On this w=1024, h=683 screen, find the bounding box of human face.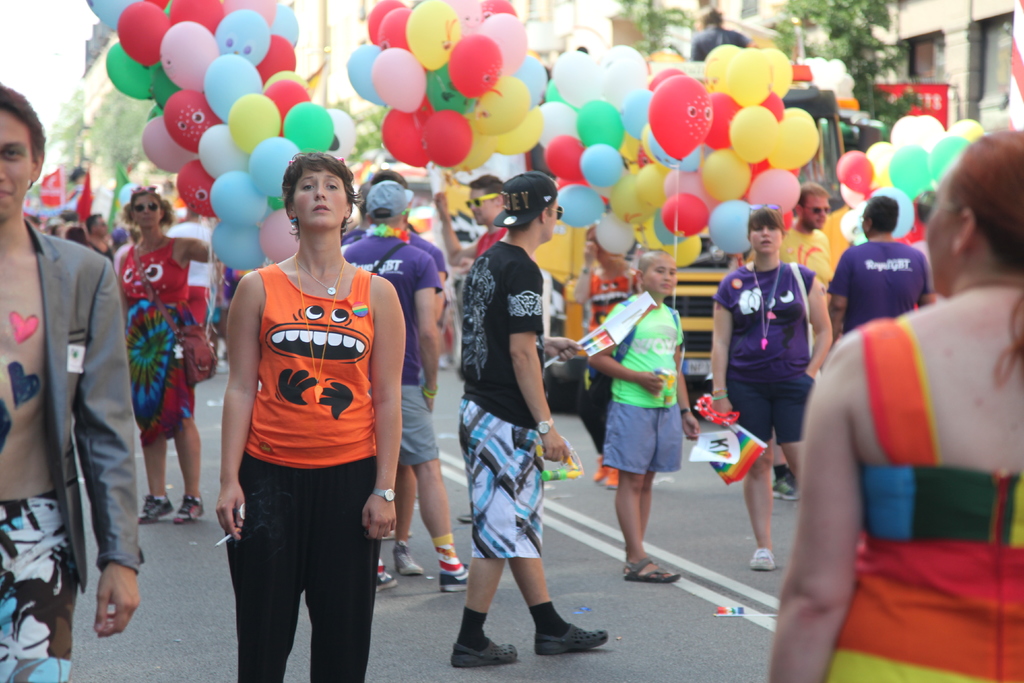
Bounding box: bbox=(470, 188, 495, 225).
